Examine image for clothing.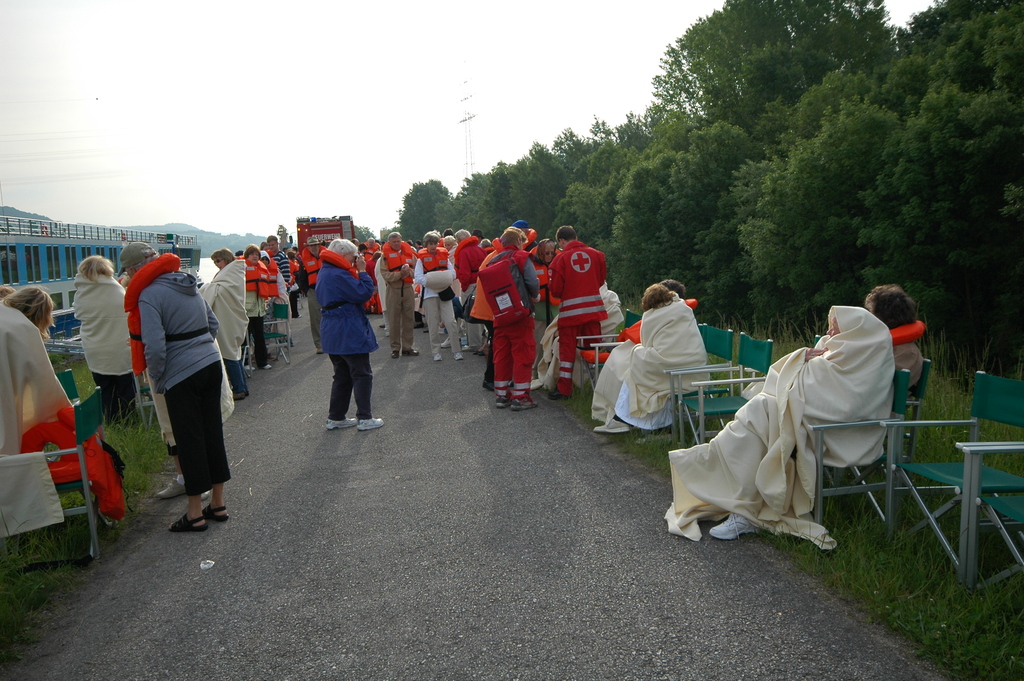
Examination result: 471,247,496,379.
